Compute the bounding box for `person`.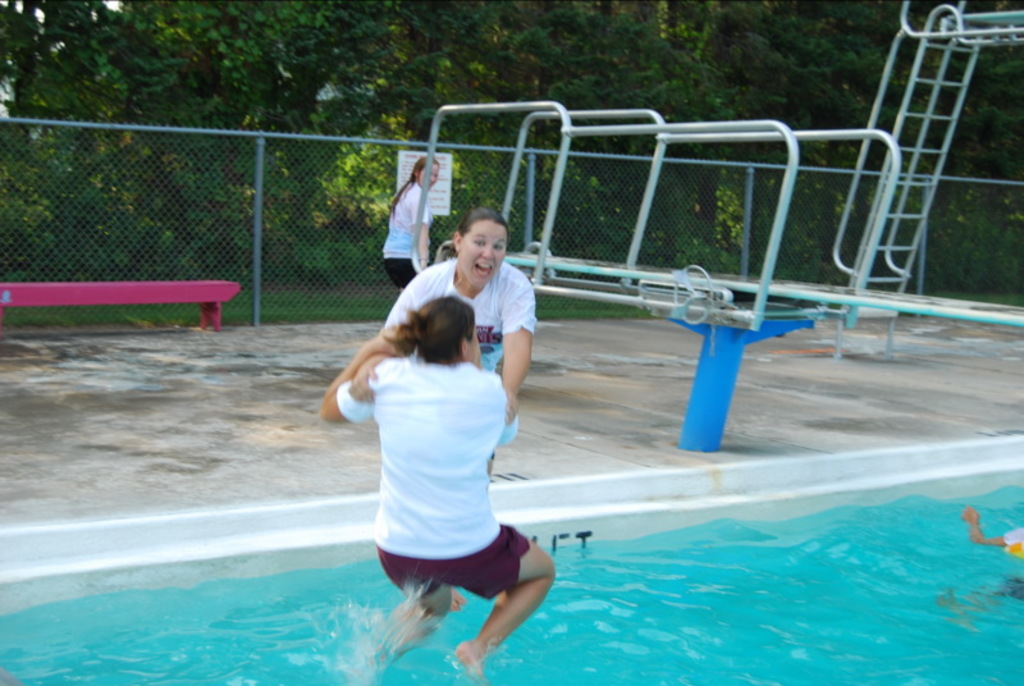
box=[384, 152, 440, 288].
